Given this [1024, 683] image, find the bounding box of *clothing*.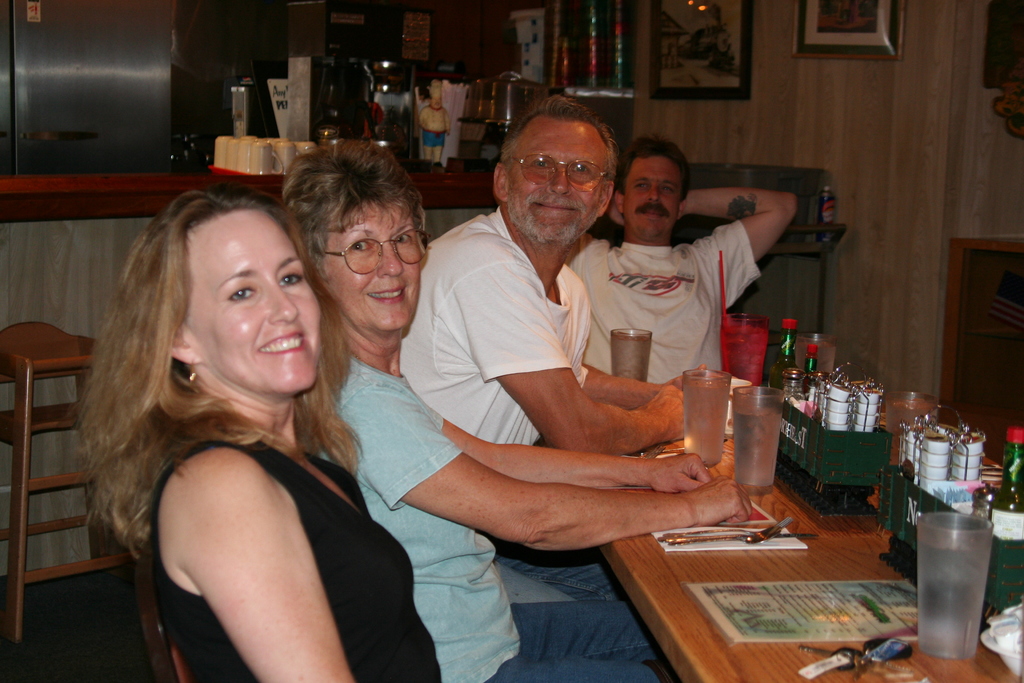
rect(592, 191, 777, 381).
